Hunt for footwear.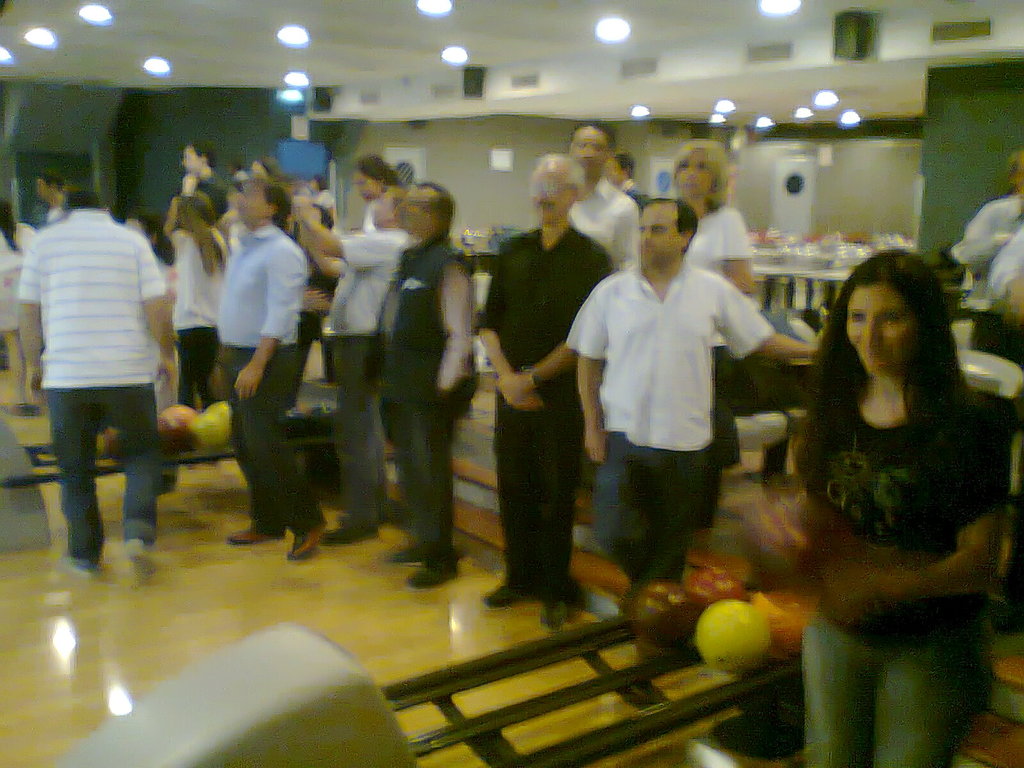
Hunted down at {"x1": 542, "y1": 599, "x2": 568, "y2": 635}.
